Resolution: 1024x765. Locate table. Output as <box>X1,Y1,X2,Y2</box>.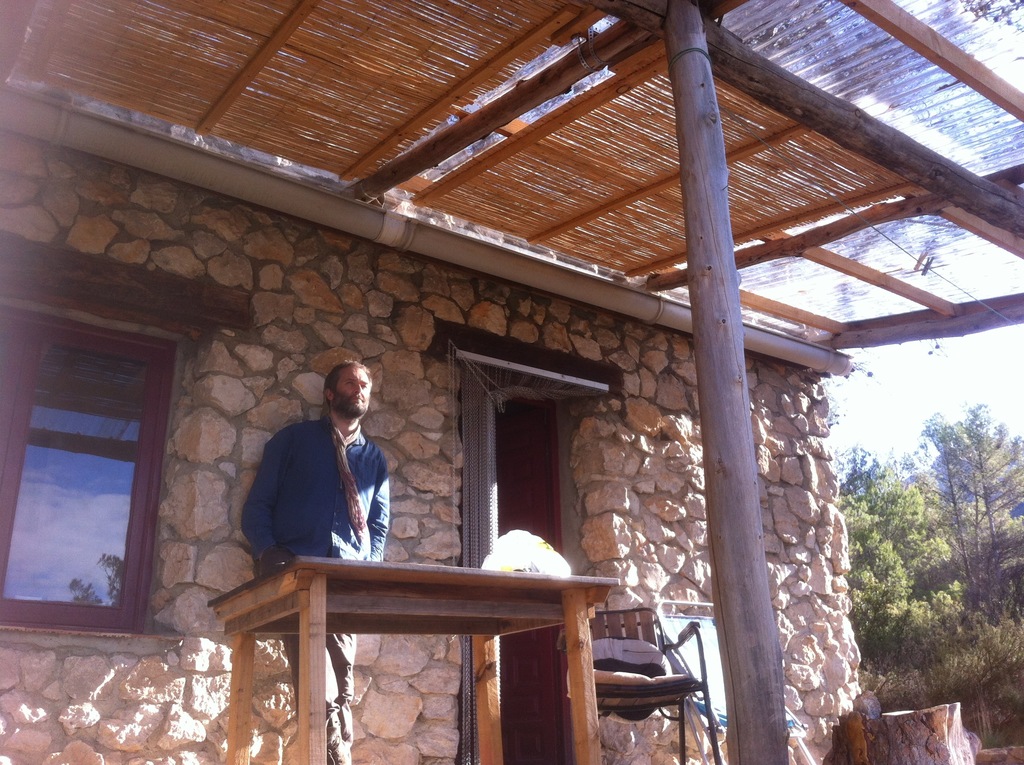
<box>204,543,646,747</box>.
